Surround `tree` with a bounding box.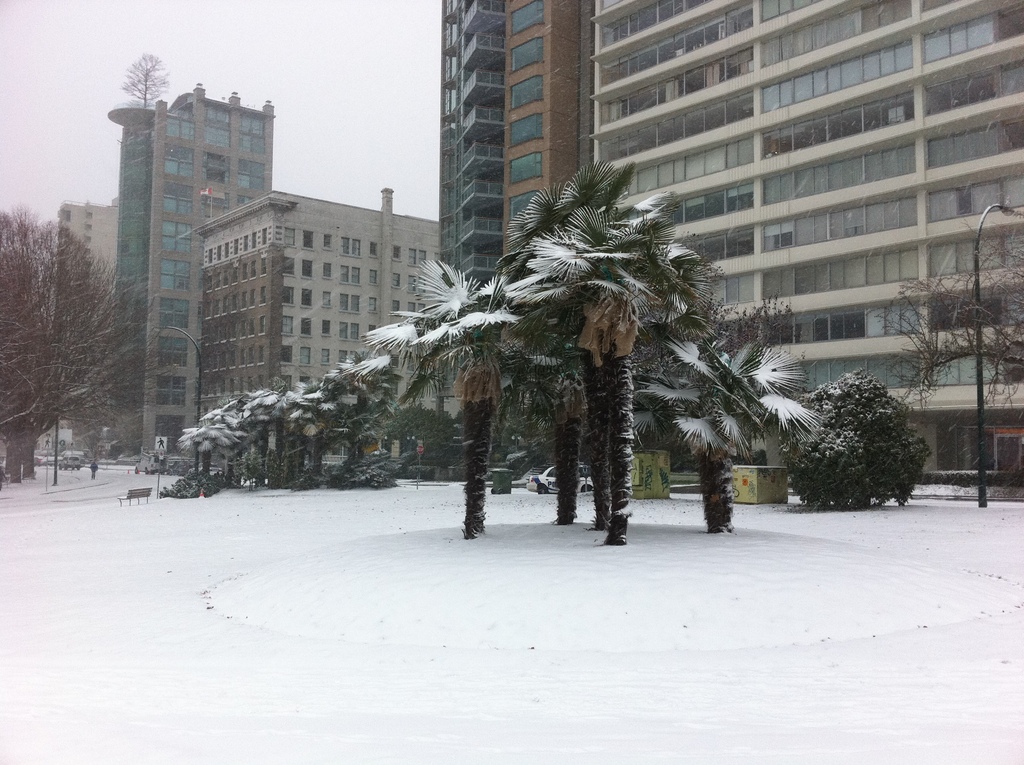
867,220,1023,477.
